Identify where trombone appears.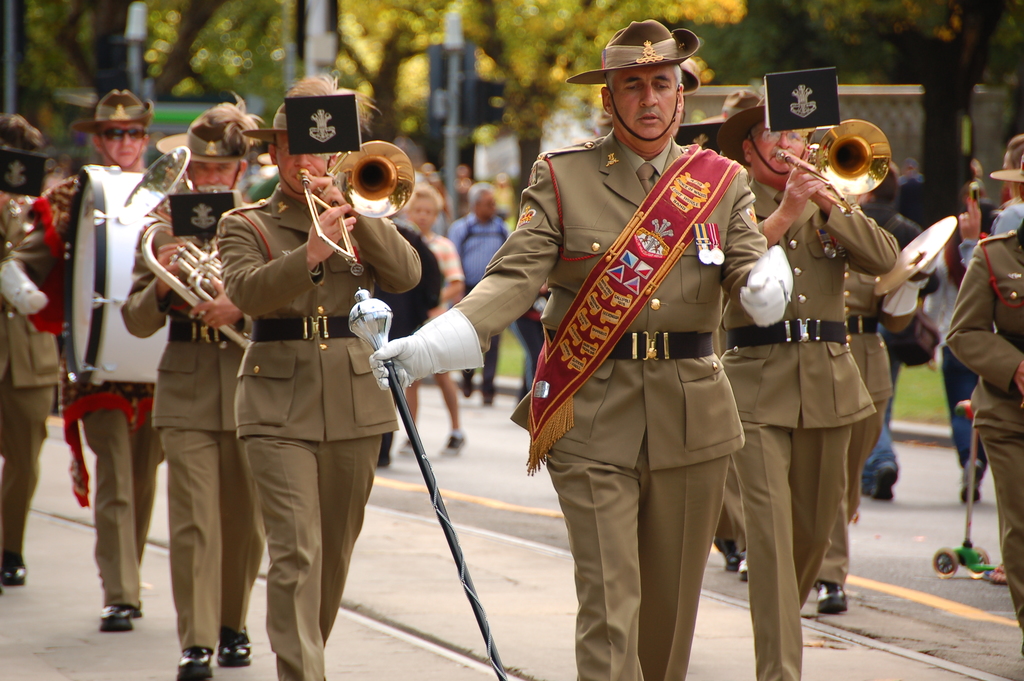
Appears at bbox(296, 140, 417, 259).
